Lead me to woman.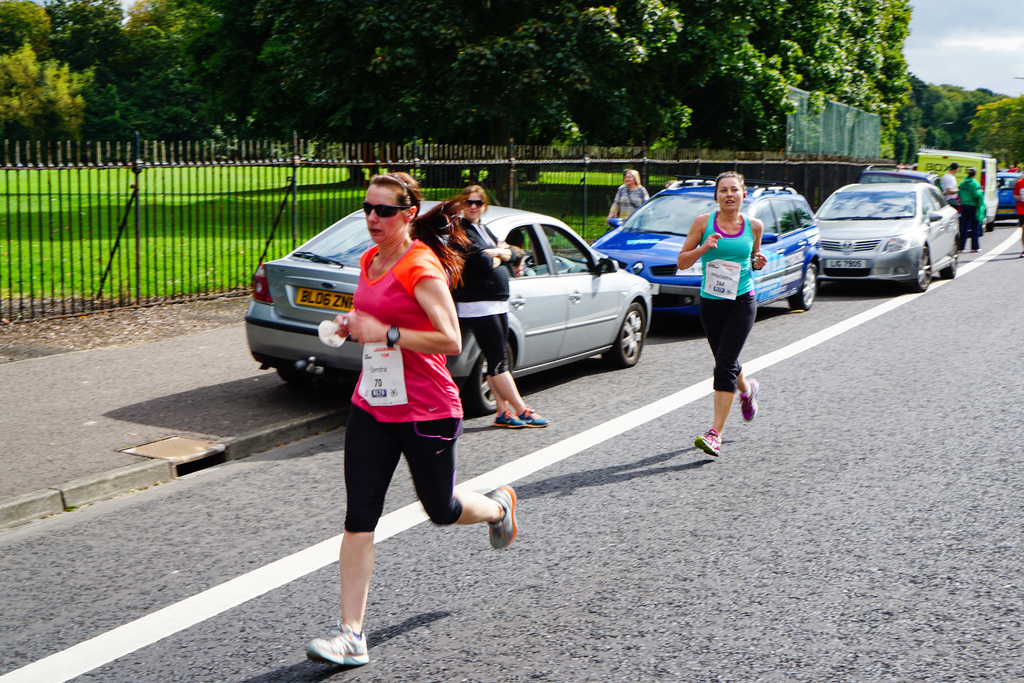
Lead to <bbox>955, 169, 982, 252</bbox>.
